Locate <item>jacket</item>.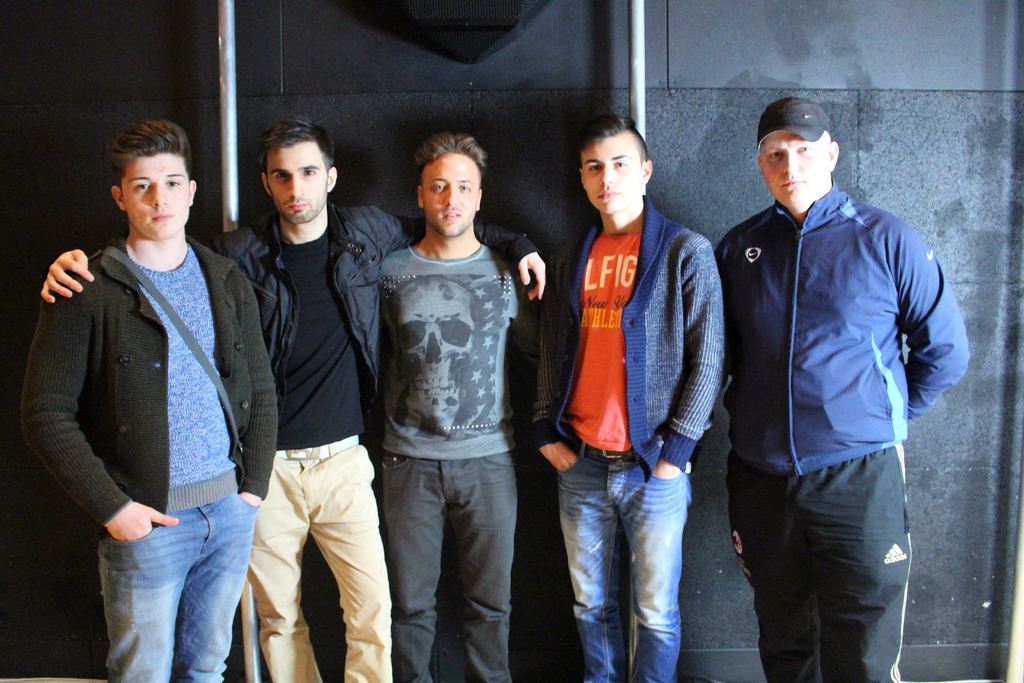
Bounding box: (x1=708, y1=178, x2=971, y2=477).
